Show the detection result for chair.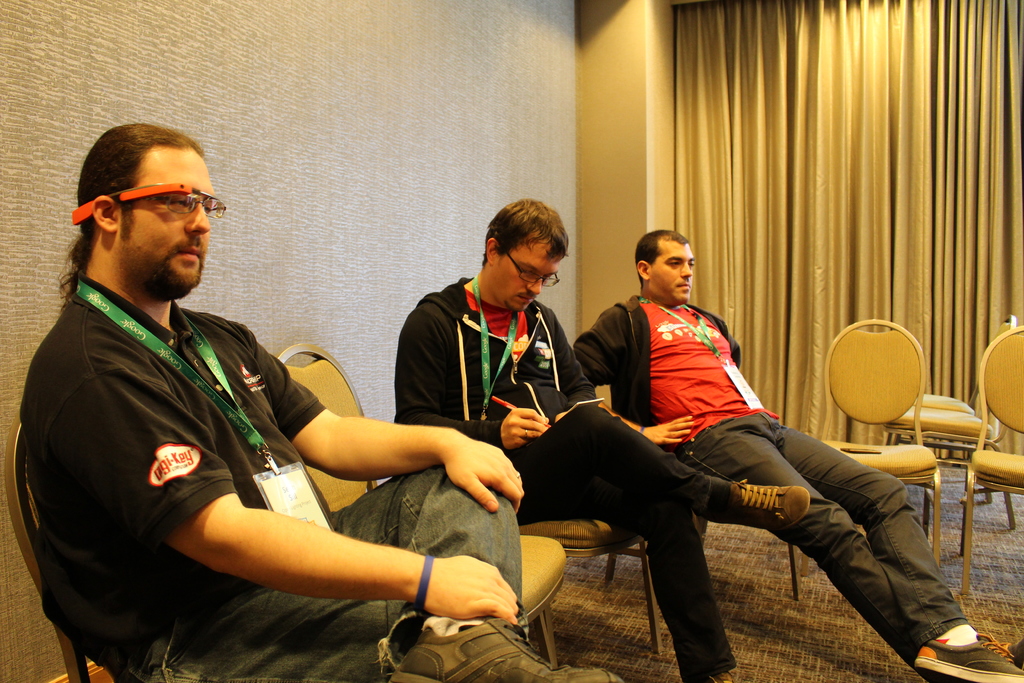
x1=2, y1=403, x2=127, y2=682.
